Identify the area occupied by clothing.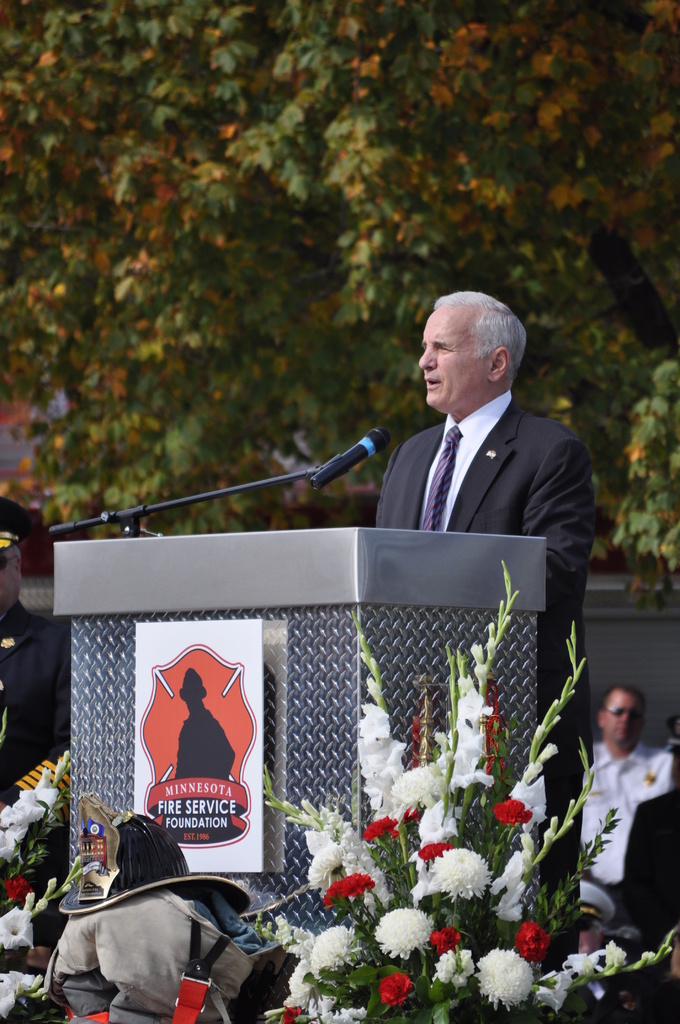
Area: bbox=(177, 704, 234, 774).
